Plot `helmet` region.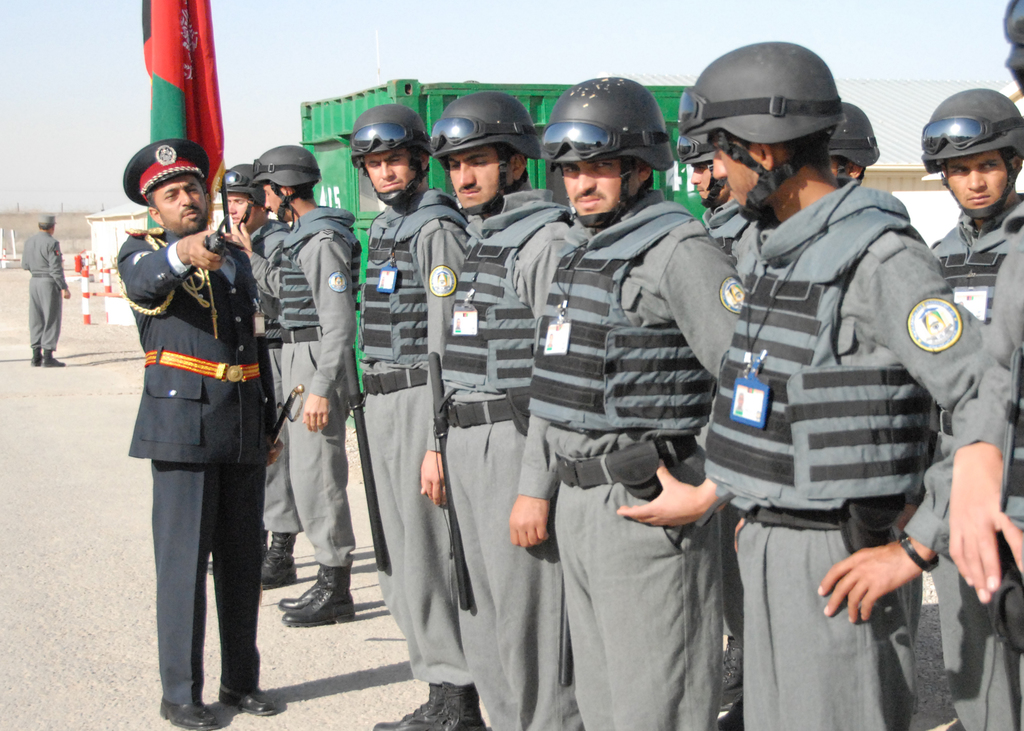
Plotted at 793,106,880,188.
